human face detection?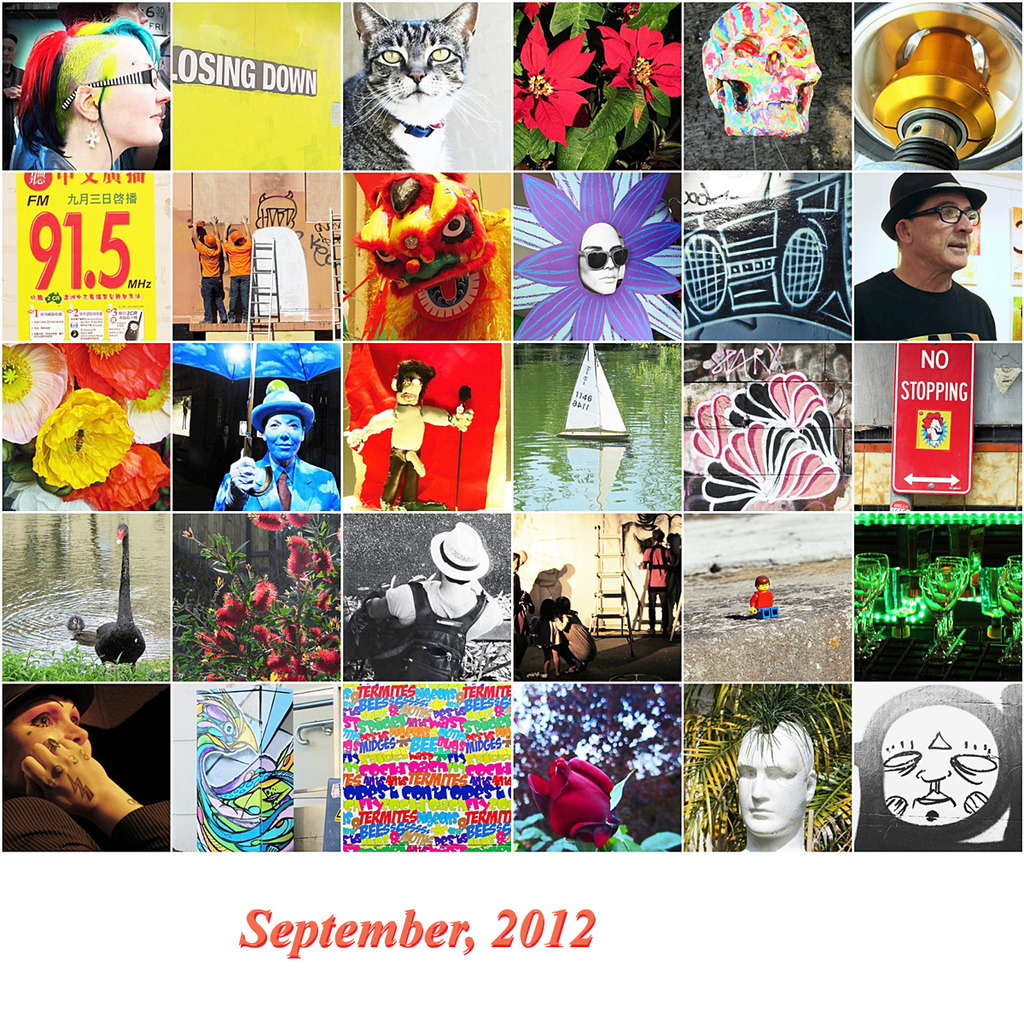
{"left": 915, "top": 188, "right": 973, "bottom": 267}
